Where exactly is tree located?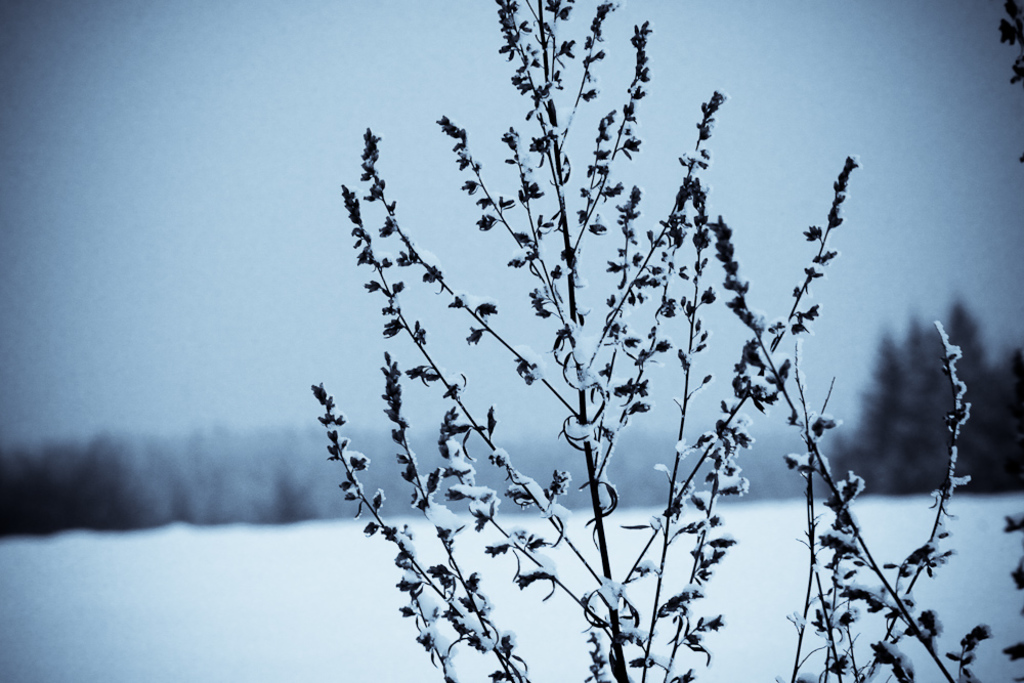
Its bounding box is 999, 507, 1023, 682.
